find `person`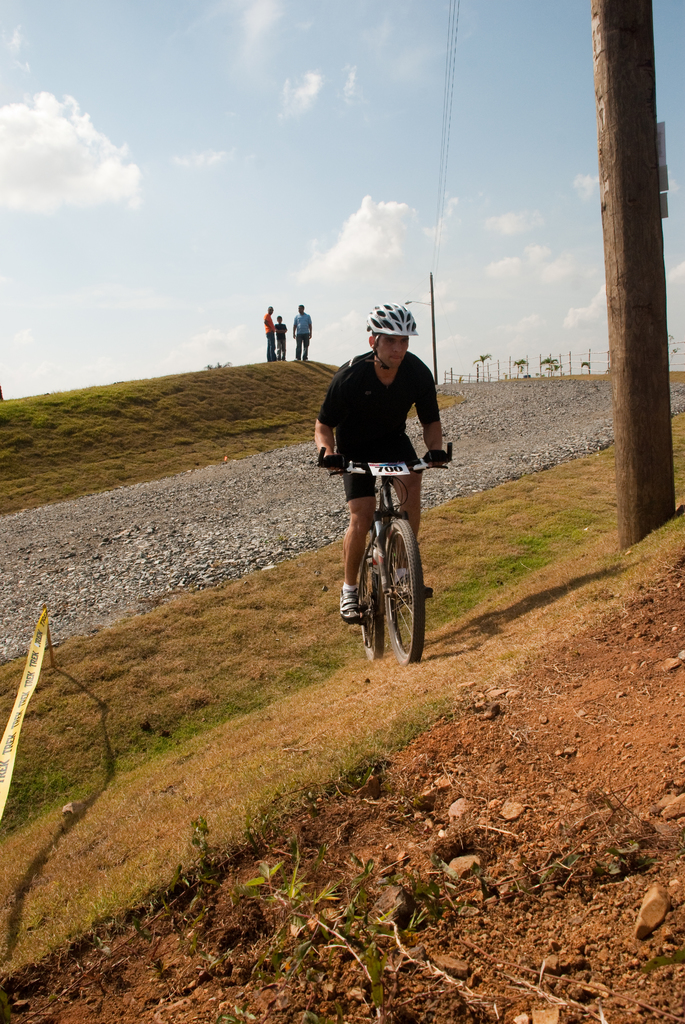
bbox=(262, 300, 281, 357)
